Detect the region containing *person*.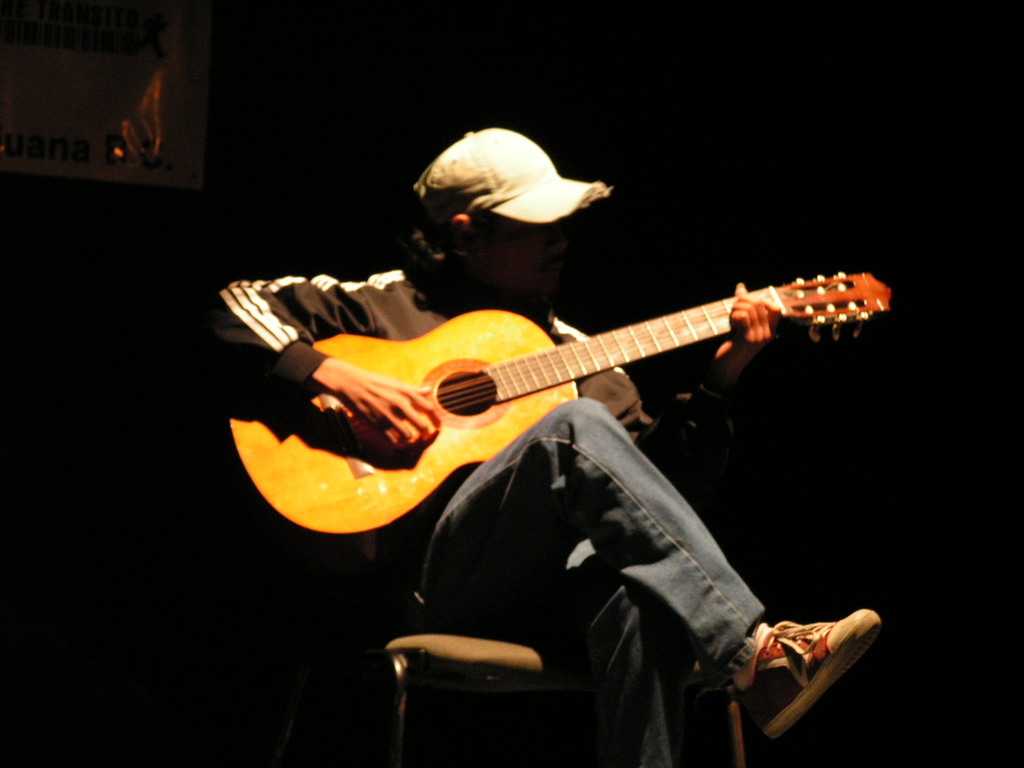
[204, 131, 879, 767].
